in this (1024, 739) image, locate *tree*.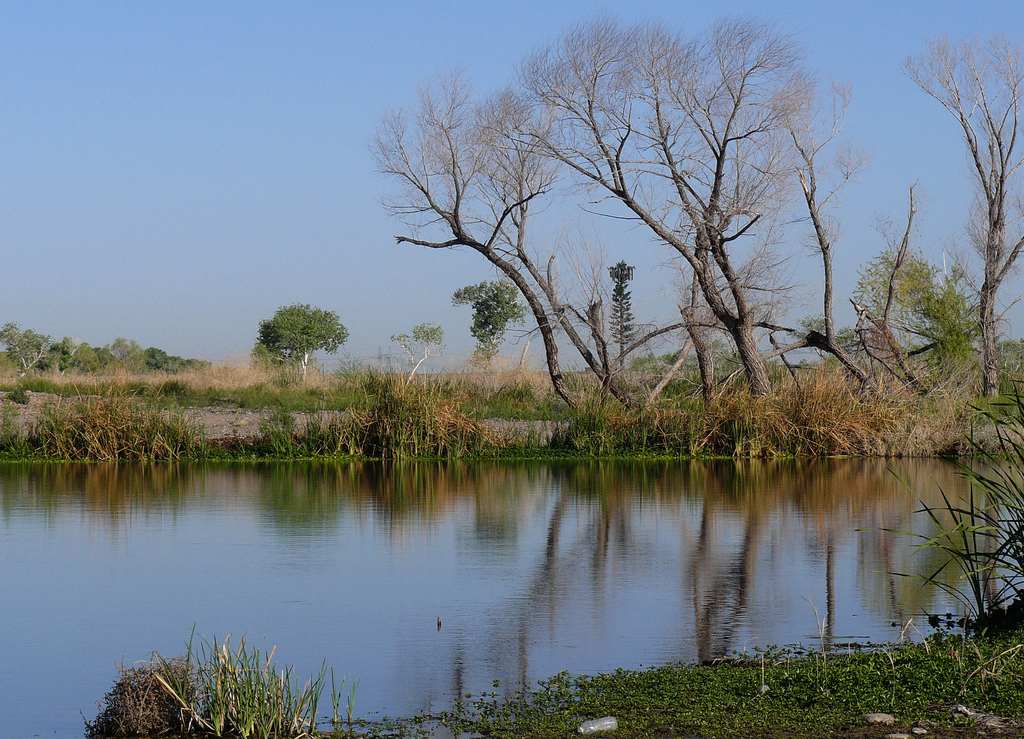
Bounding box: region(246, 286, 340, 374).
